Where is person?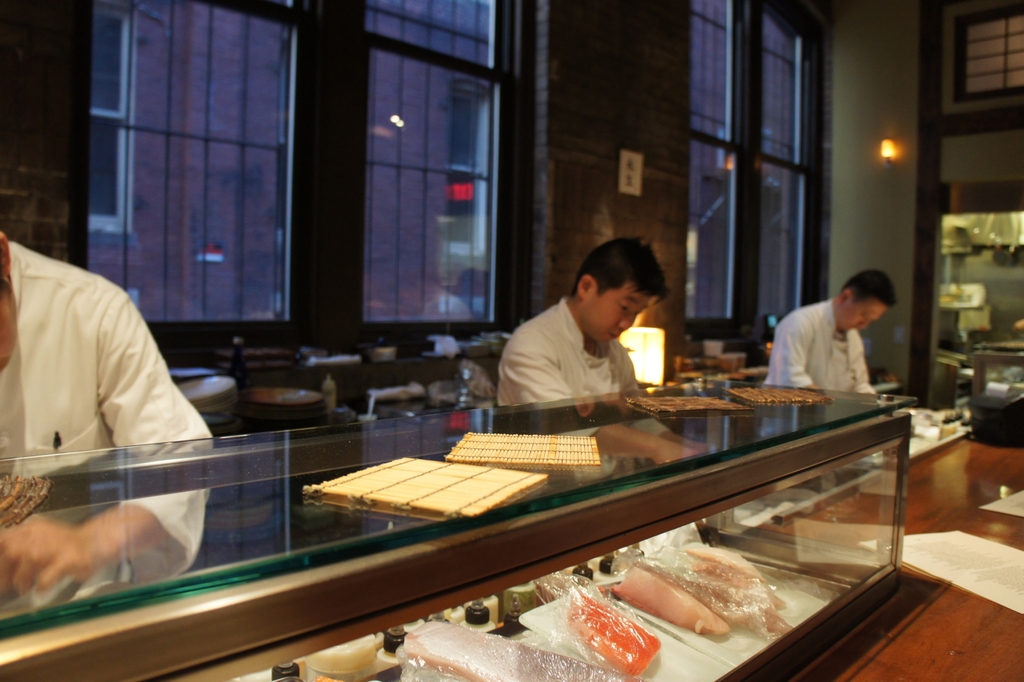
[left=0, top=234, right=215, bottom=592].
